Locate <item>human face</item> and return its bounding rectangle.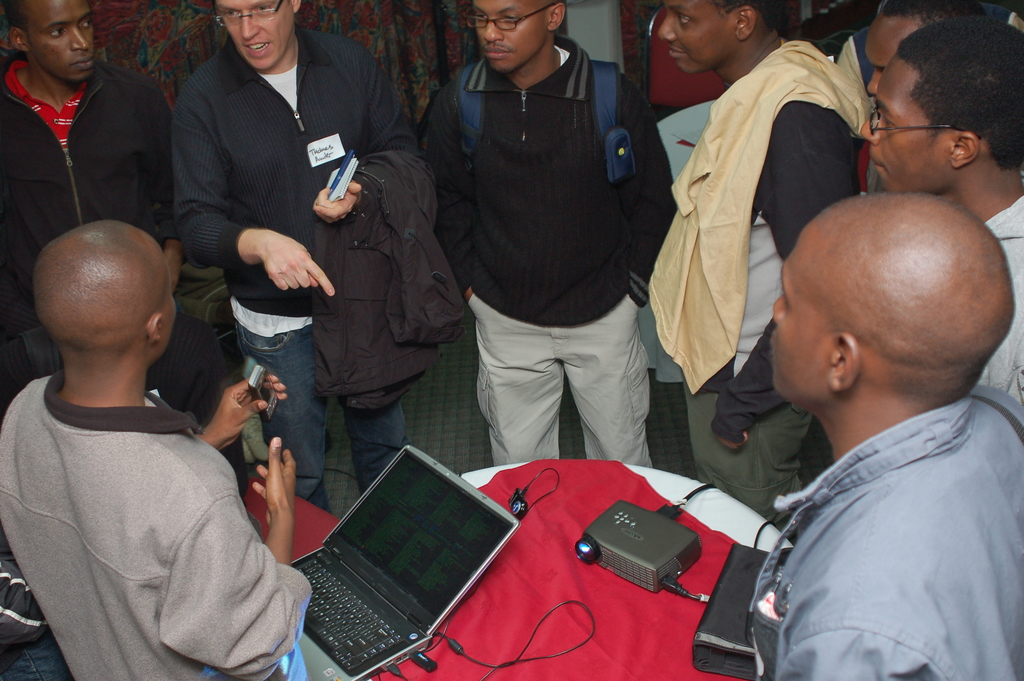
bbox=[20, 0, 109, 60].
